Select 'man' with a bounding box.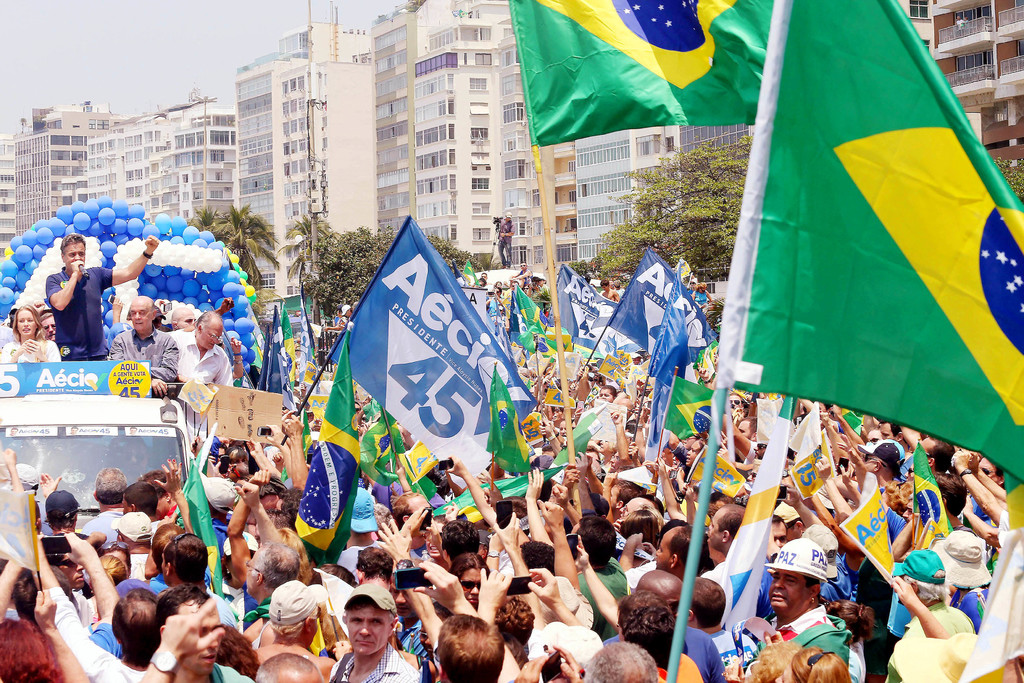
Rect(726, 391, 744, 411).
